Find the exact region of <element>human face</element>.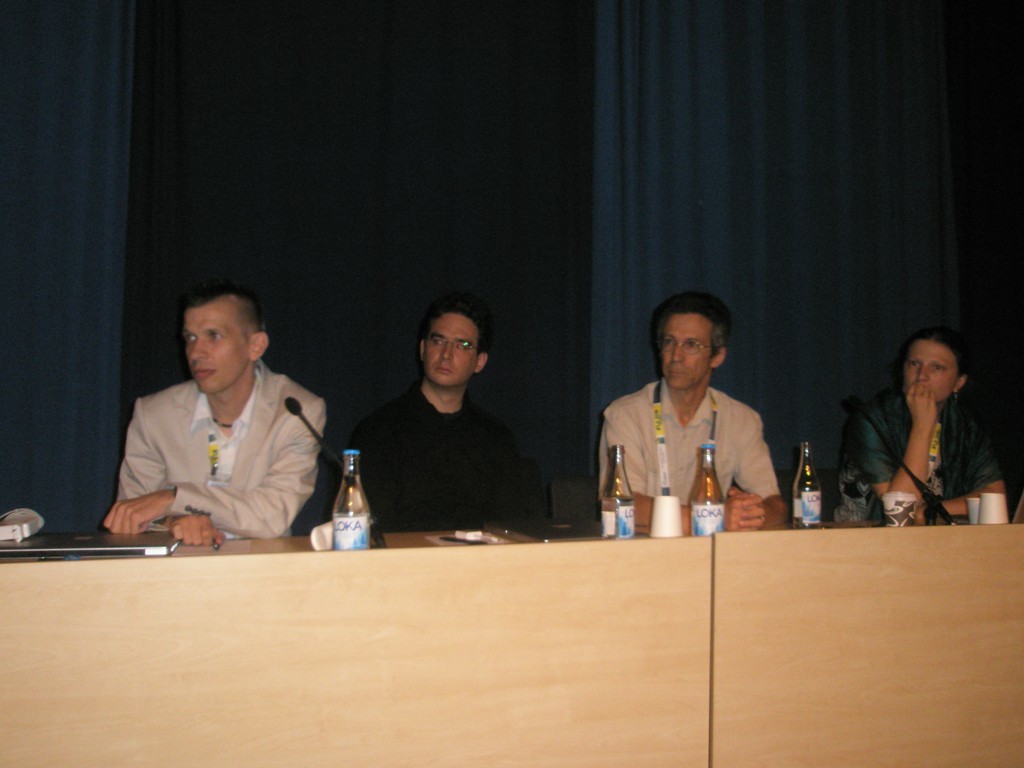
Exact region: detection(905, 335, 956, 405).
